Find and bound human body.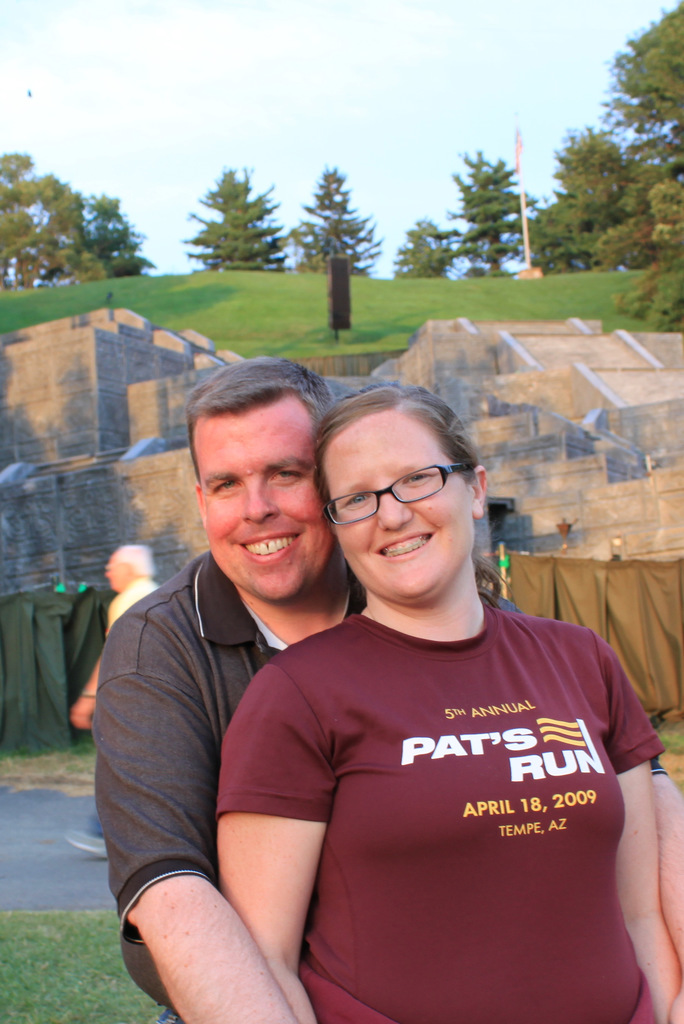
Bound: region(213, 603, 683, 1023).
